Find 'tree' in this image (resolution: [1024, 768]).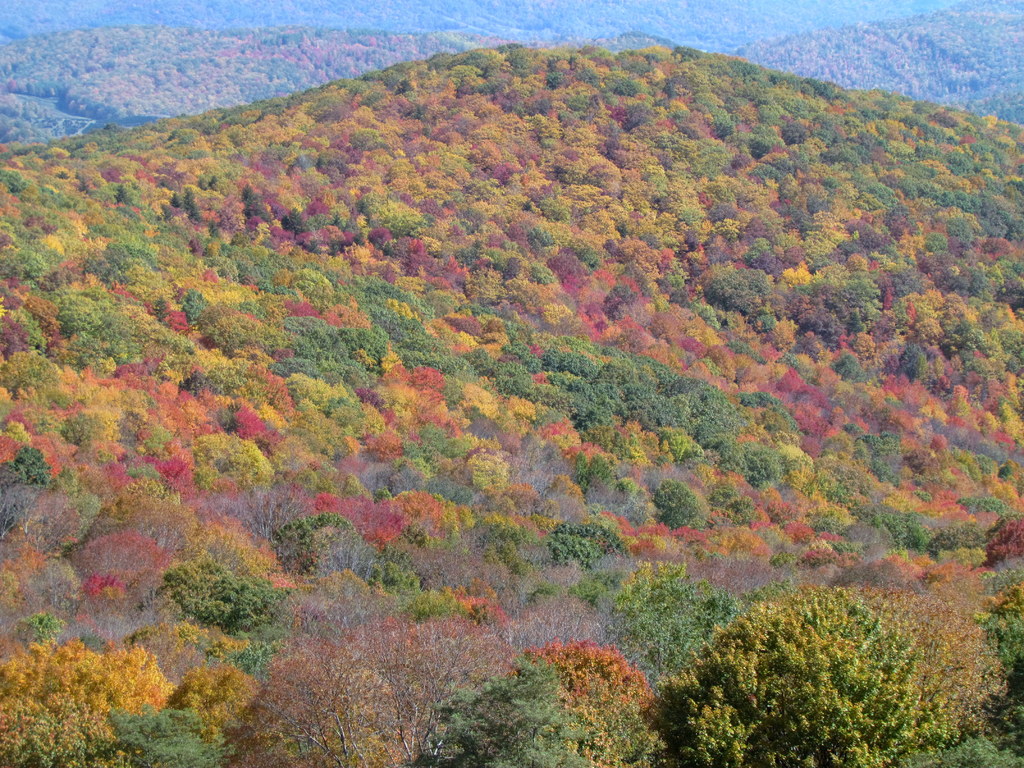
[left=546, top=516, right=640, bottom=582].
